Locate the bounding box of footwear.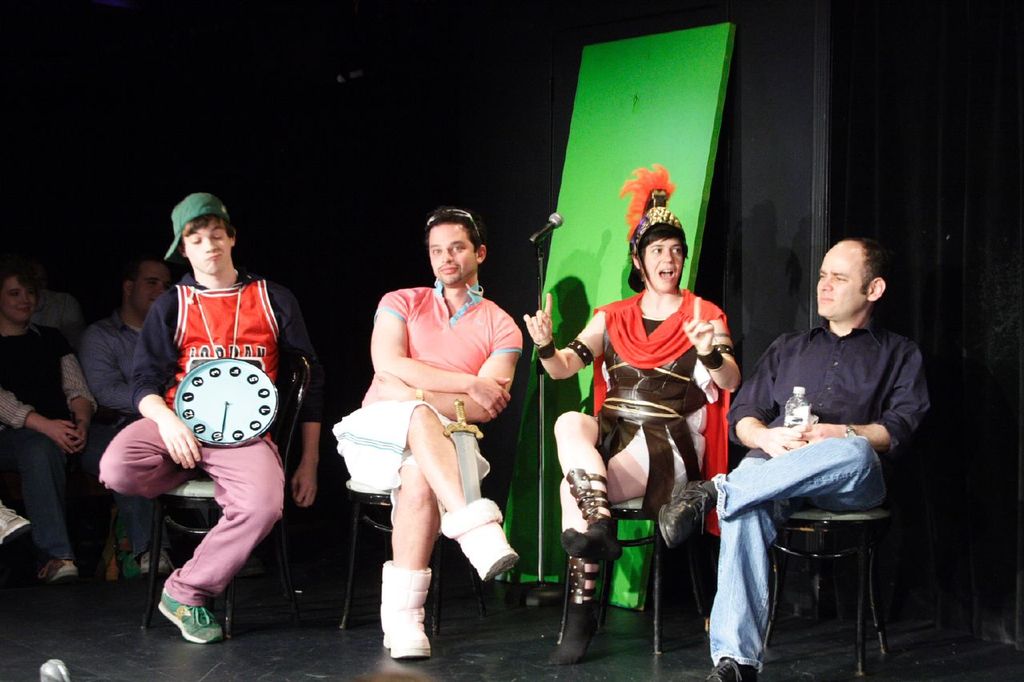
Bounding box: [x1=157, y1=587, x2=220, y2=644].
